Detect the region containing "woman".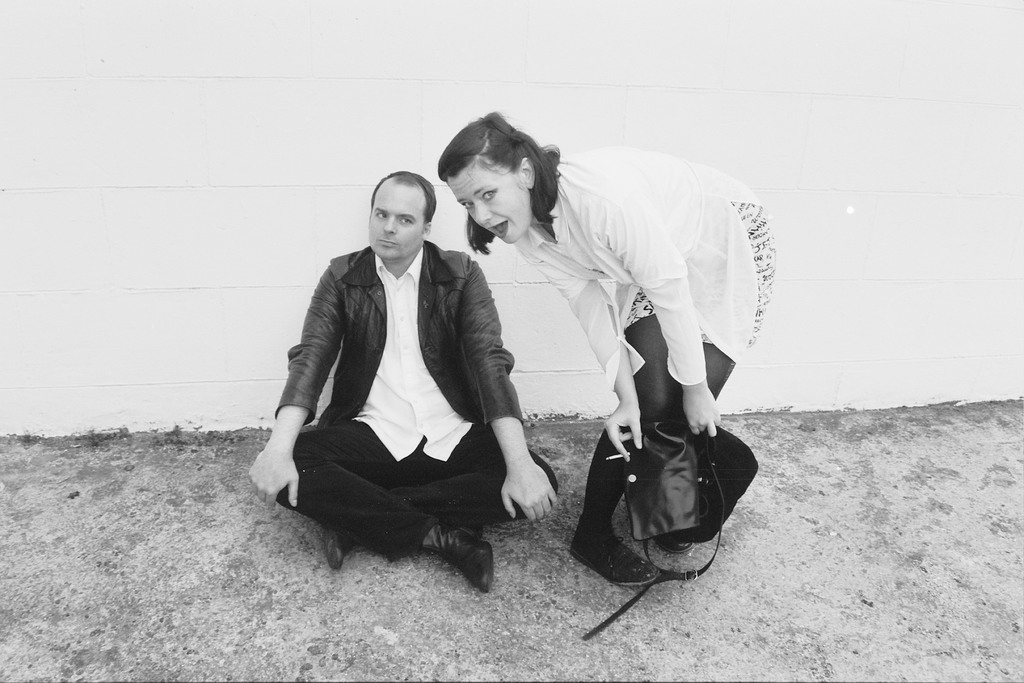
crop(436, 107, 774, 586).
